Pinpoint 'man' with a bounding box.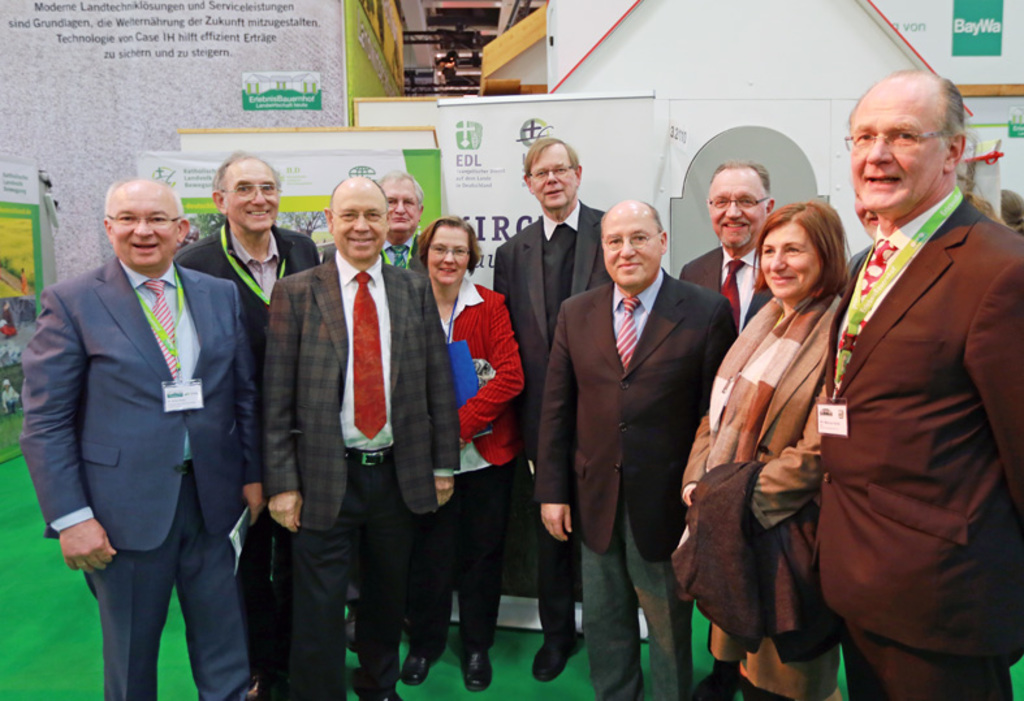
[left=485, top=134, right=619, bottom=687].
